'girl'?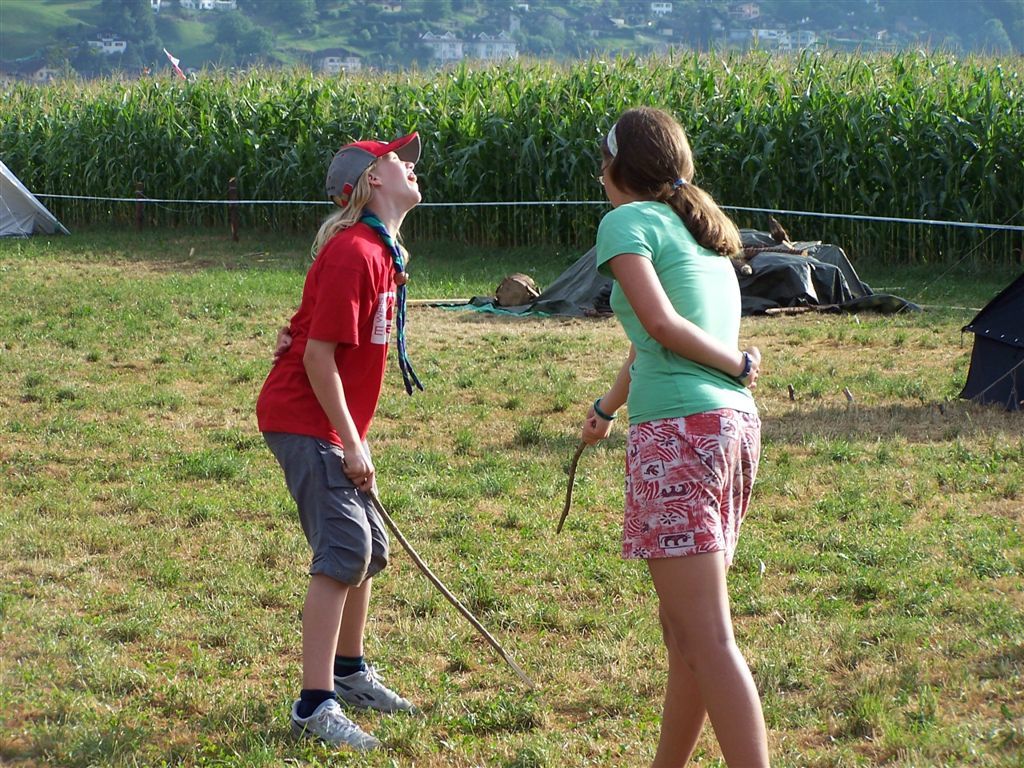
left=576, top=90, right=771, bottom=767
